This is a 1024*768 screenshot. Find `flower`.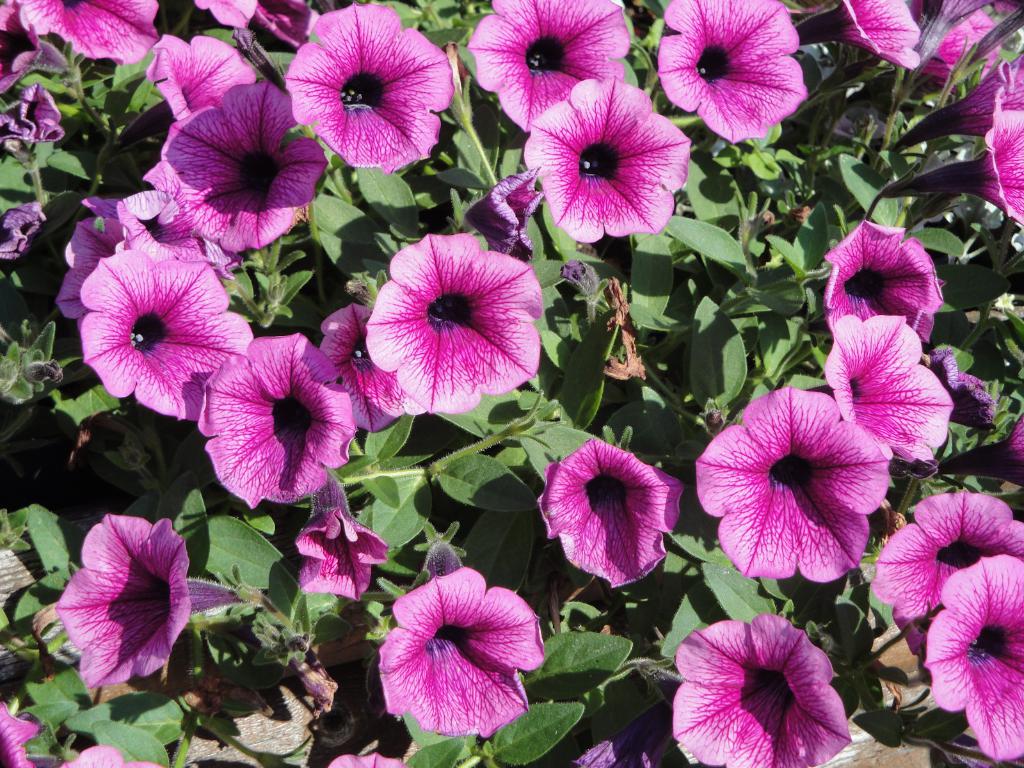
Bounding box: 906,99,1023,234.
